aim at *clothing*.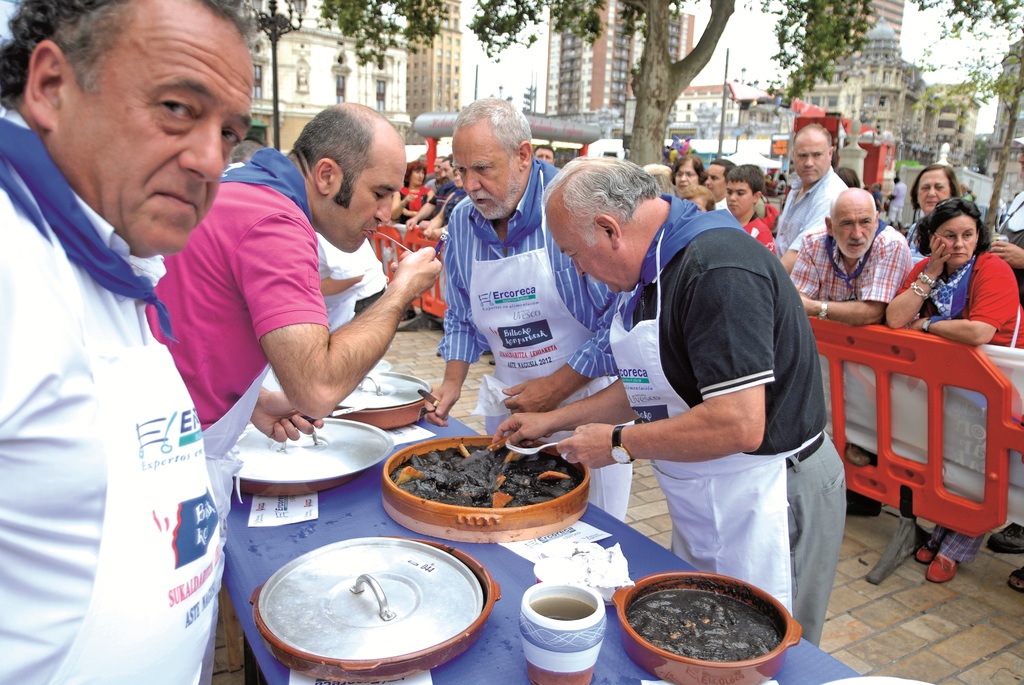
Aimed at {"x1": 140, "y1": 146, "x2": 328, "y2": 542}.
